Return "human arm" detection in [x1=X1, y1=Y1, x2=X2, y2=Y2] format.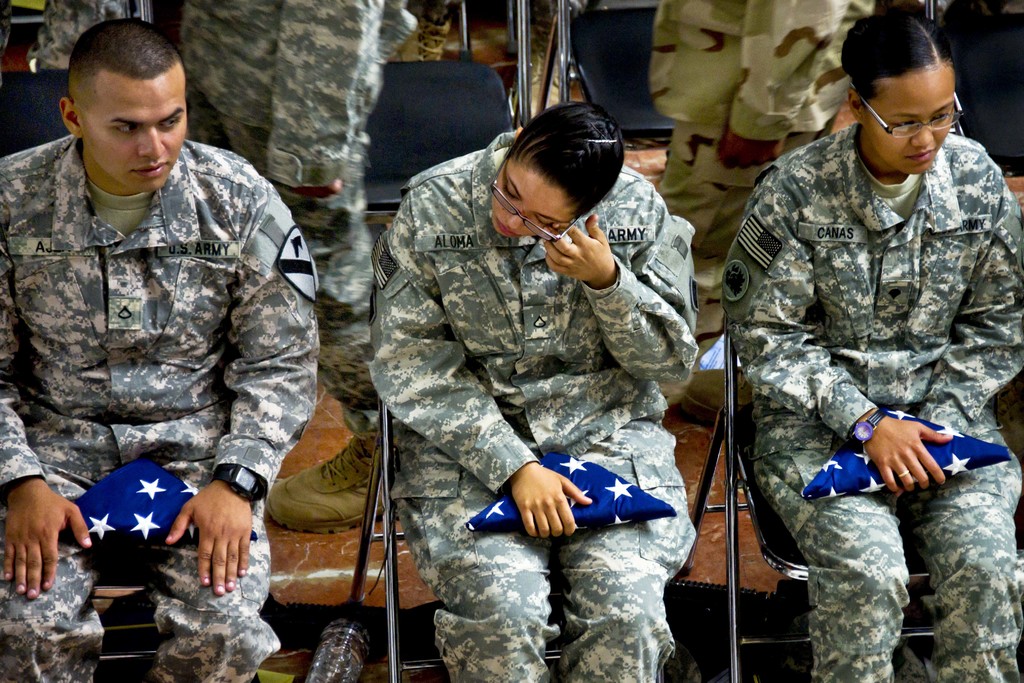
[x1=714, y1=0, x2=854, y2=172].
